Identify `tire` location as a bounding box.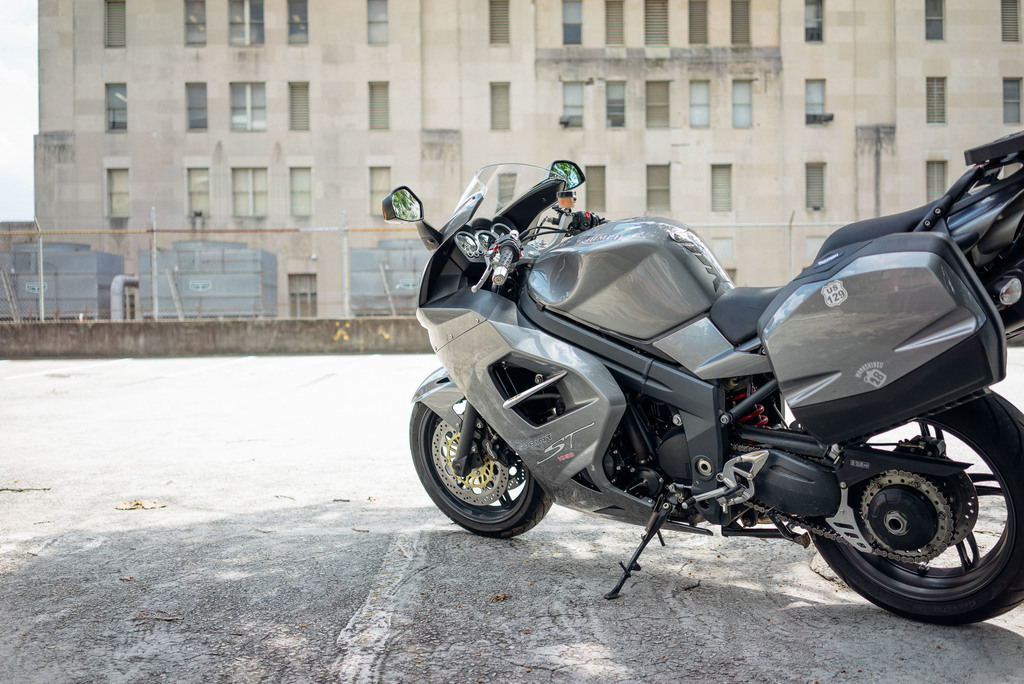
{"x1": 787, "y1": 380, "x2": 1023, "y2": 635}.
